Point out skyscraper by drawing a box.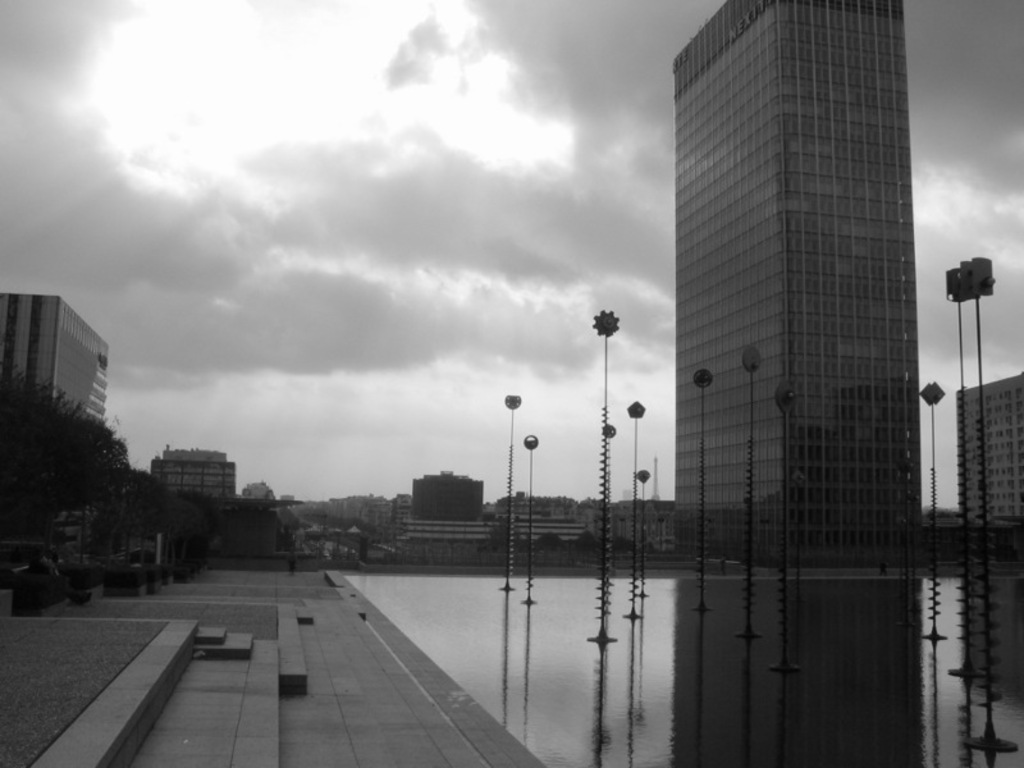
646/0/961/600.
